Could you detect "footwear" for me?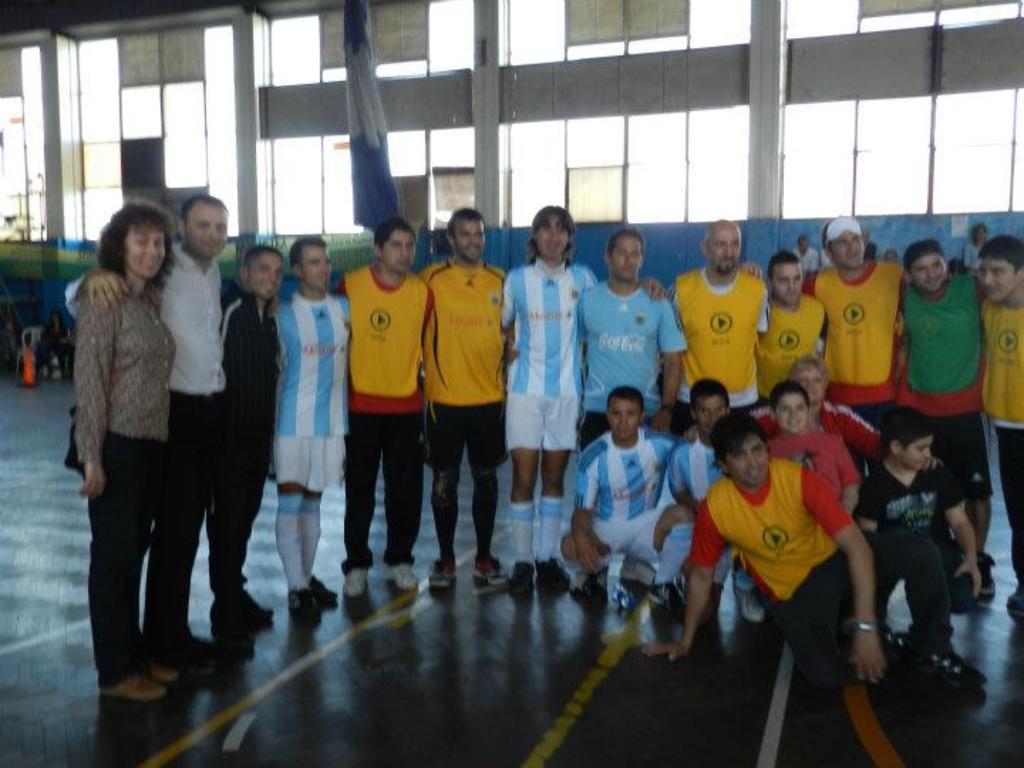
Detection result: x1=195, y1=599, x2=262, y2=643.
